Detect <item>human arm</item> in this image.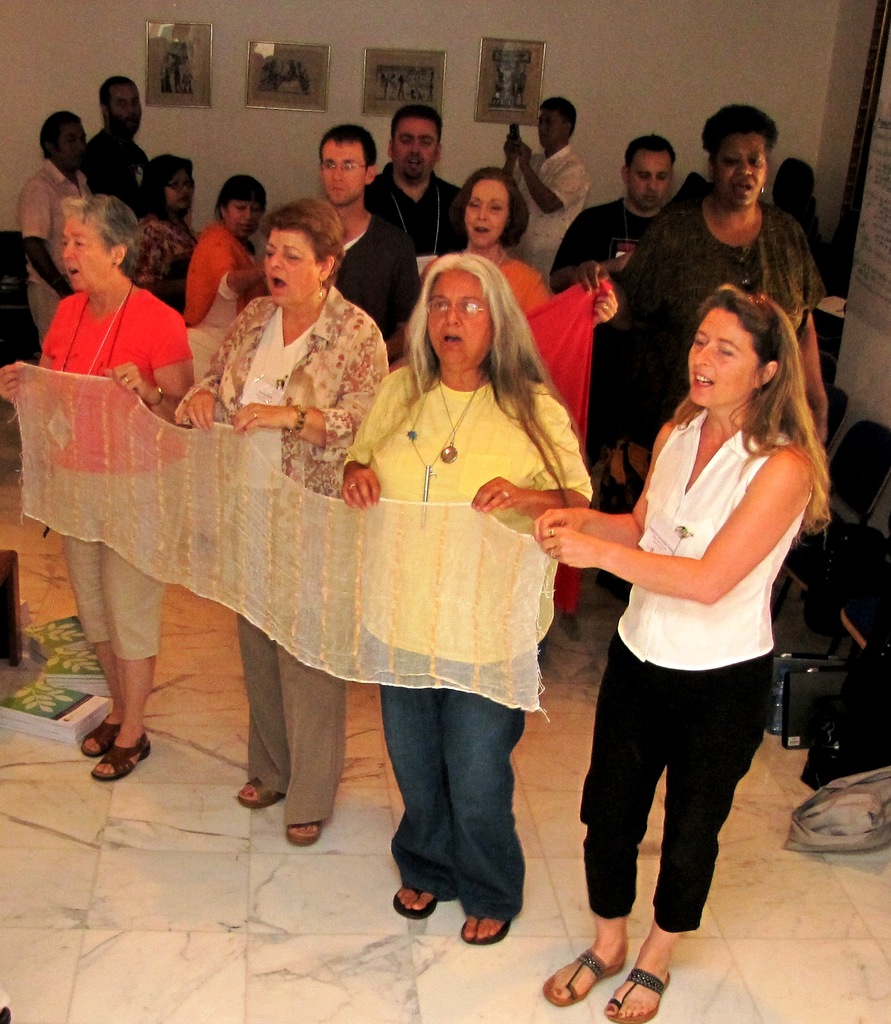
Detection: select_region(220, 305, 395, 460).
